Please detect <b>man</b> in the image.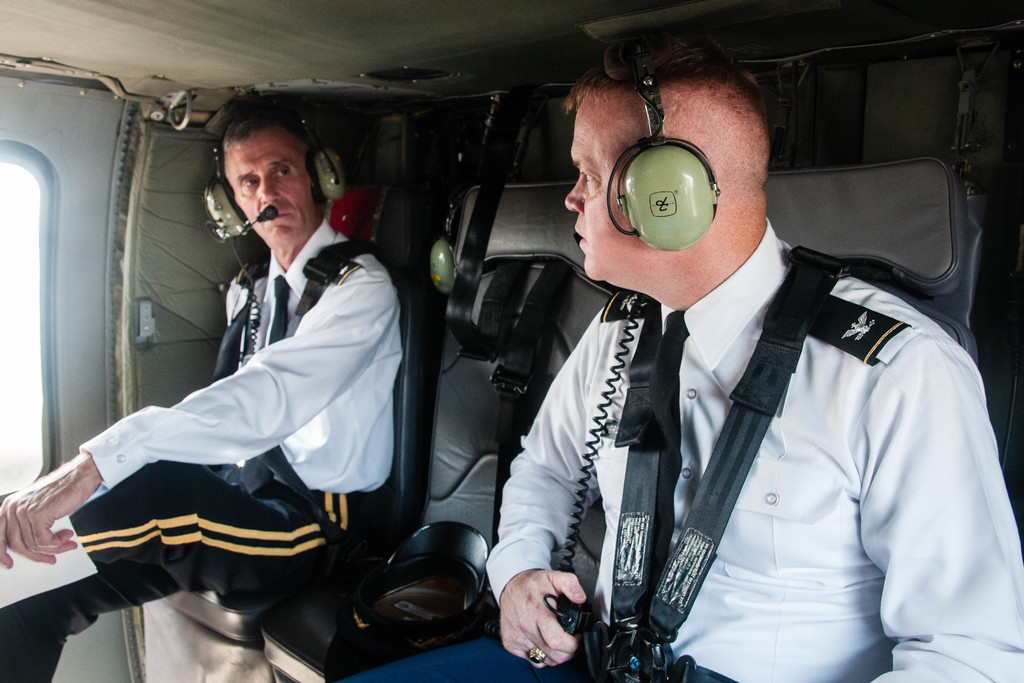
rect(348, 36, 1023, 682).
